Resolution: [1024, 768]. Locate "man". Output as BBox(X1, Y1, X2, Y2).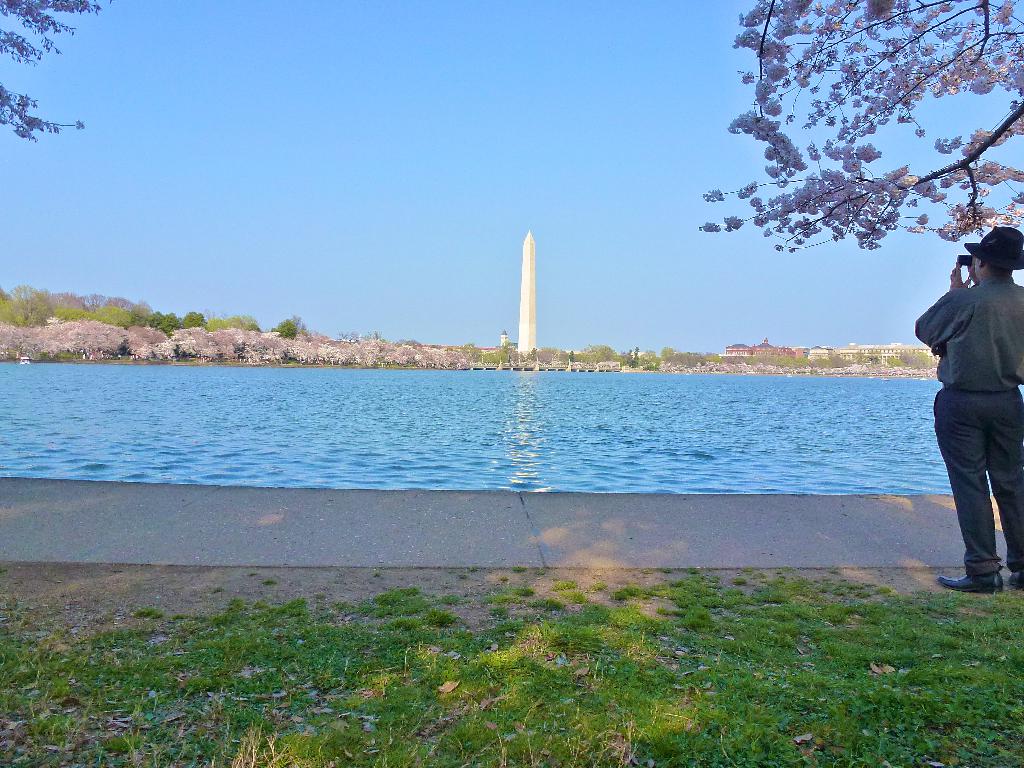
BBox(913, 225, 1023, 595).
